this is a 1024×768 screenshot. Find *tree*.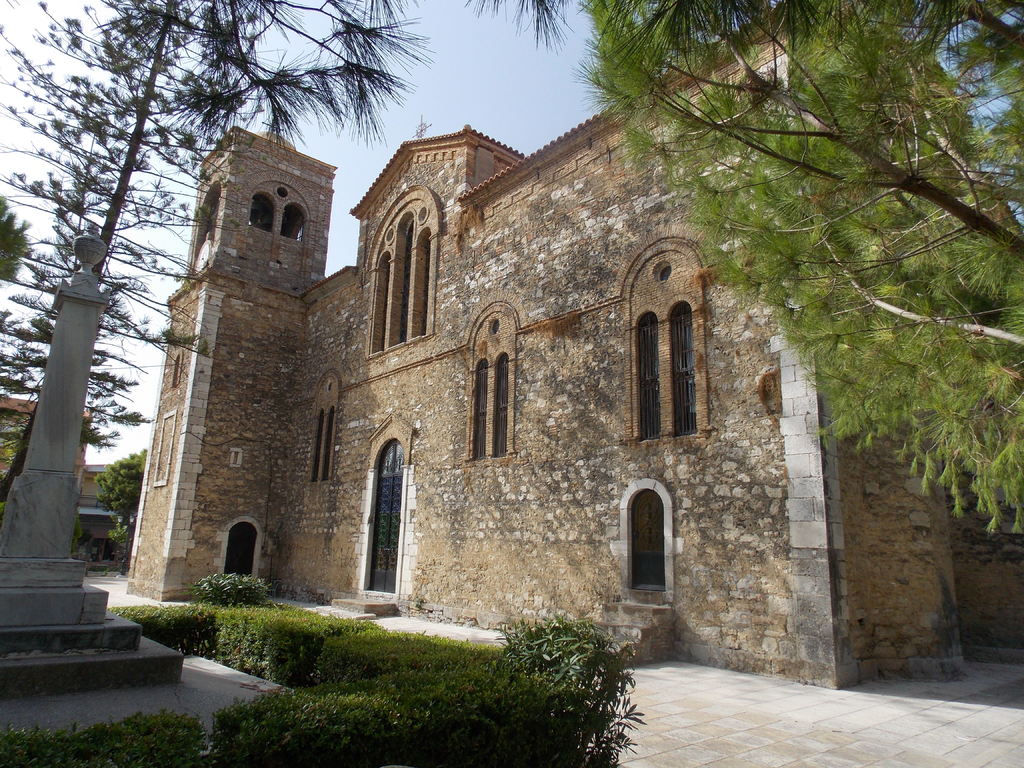
Bounding box: select_region(567, 0, 1023, 254).
